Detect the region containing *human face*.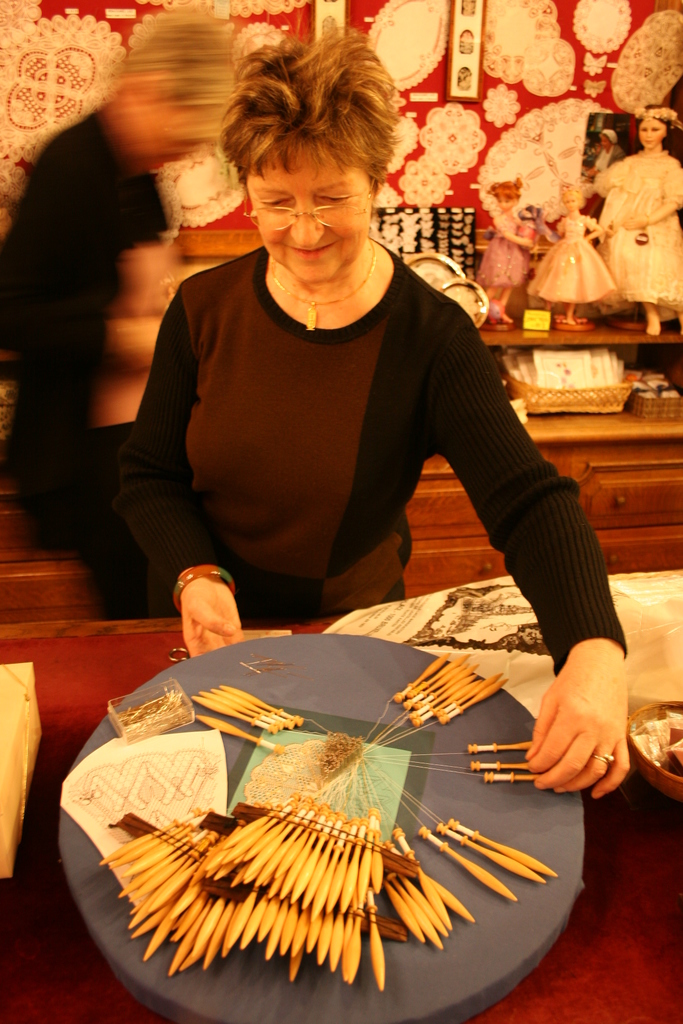
crop(639, 118, 665, 144).
